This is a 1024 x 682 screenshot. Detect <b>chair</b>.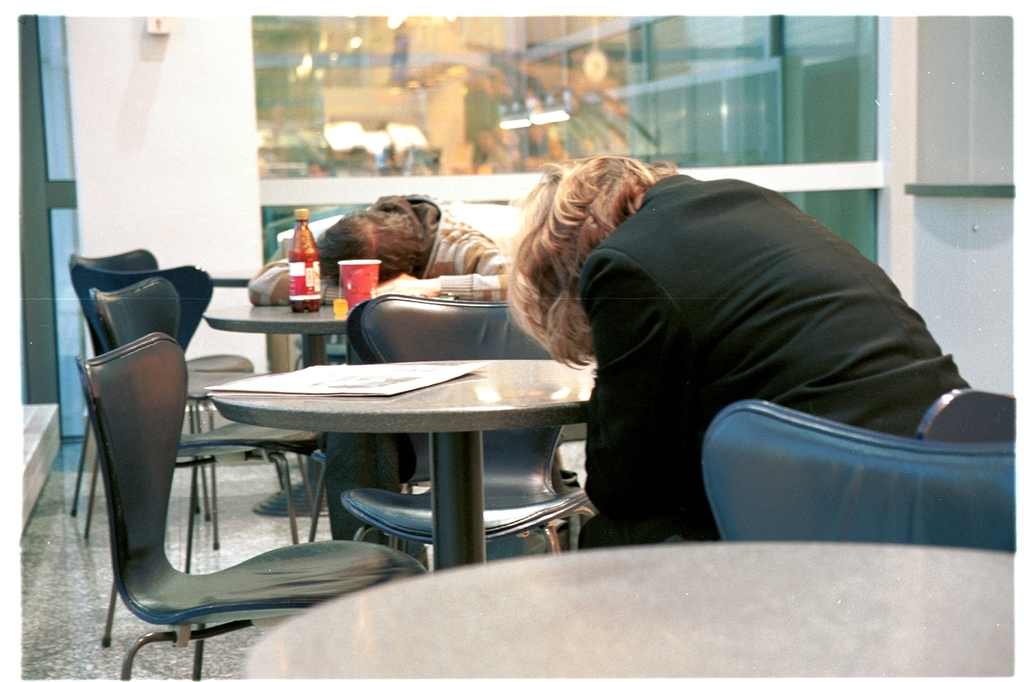
pyautogui.locateOnScreen(78, 268, 302, 553).
